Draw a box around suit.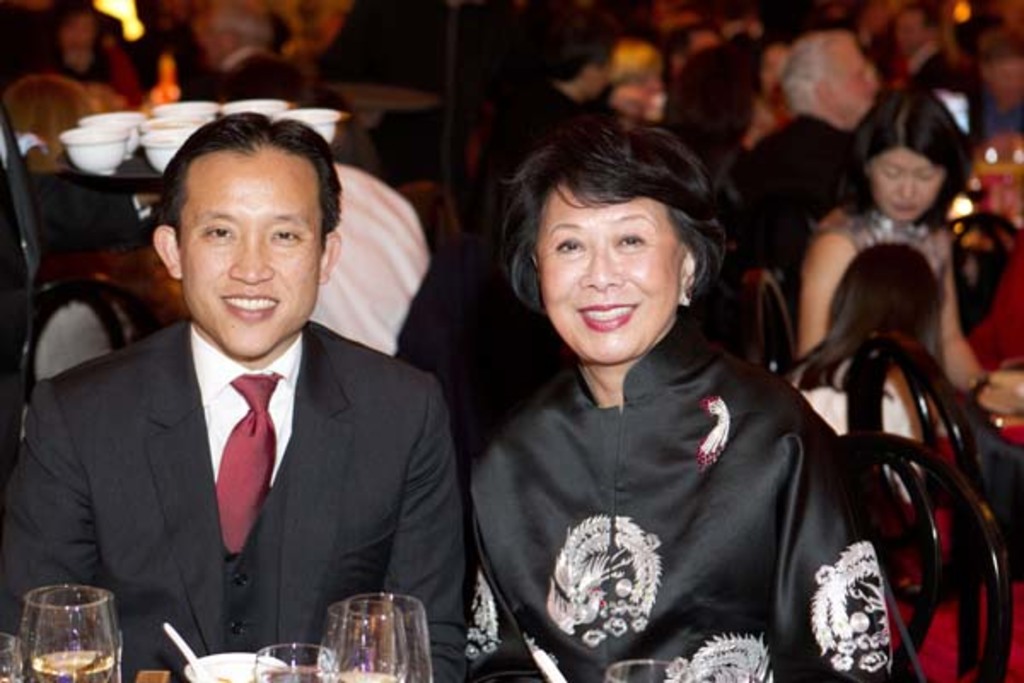
x1=65 y1=287 x2=483 y2=659.
